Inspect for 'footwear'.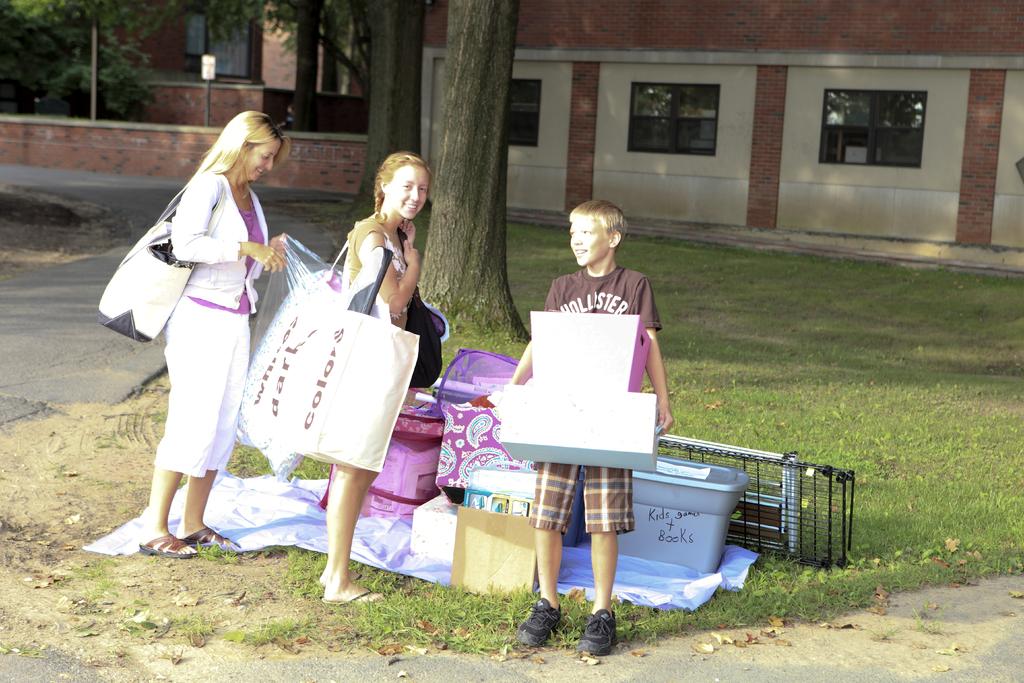
Inspection: left=322, top=586, right=387, bottom=605.
